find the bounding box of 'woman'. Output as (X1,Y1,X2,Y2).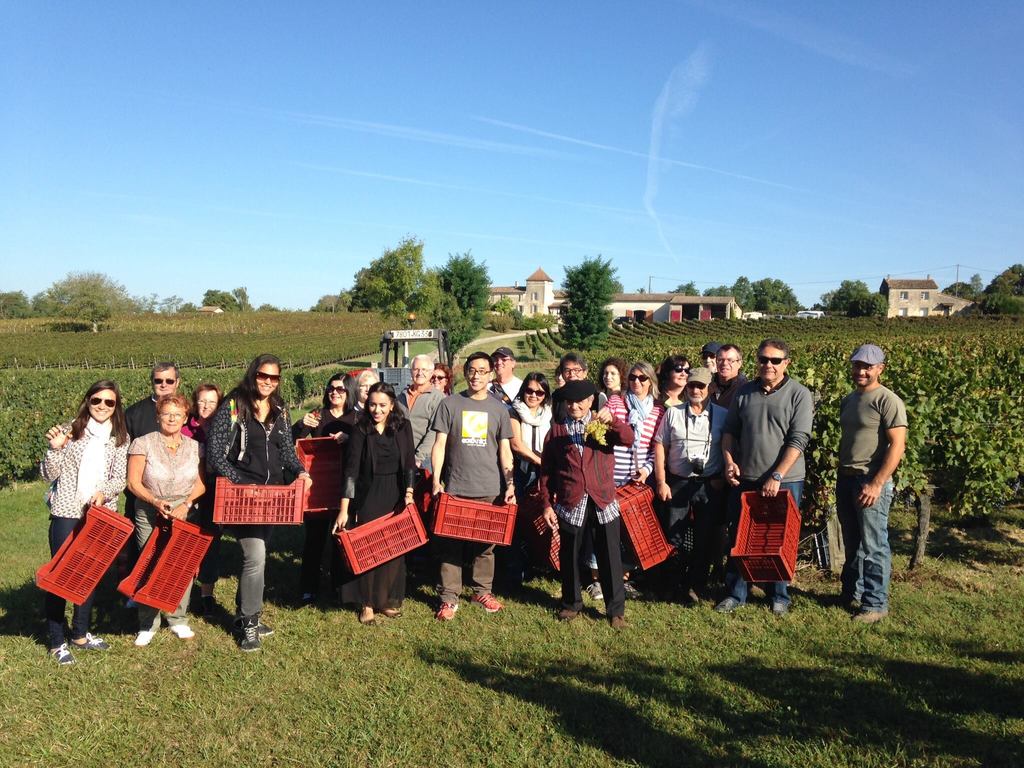
(175,384,223,621).
